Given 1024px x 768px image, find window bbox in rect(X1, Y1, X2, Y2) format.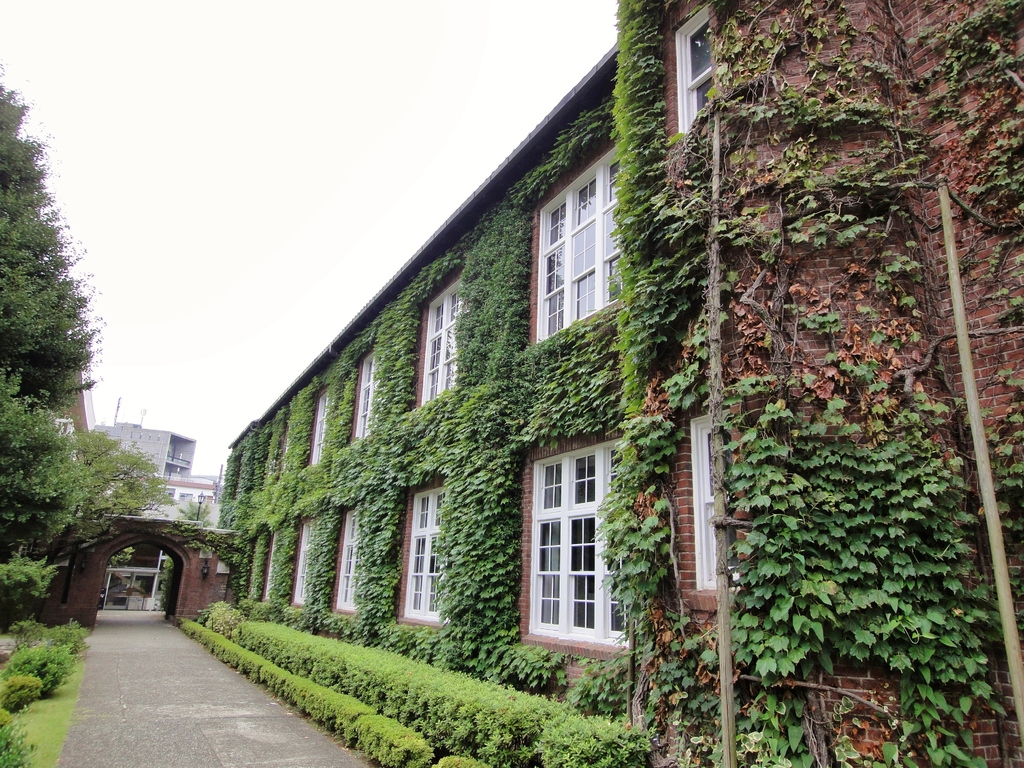
rect(530, 140, 628, 340).
